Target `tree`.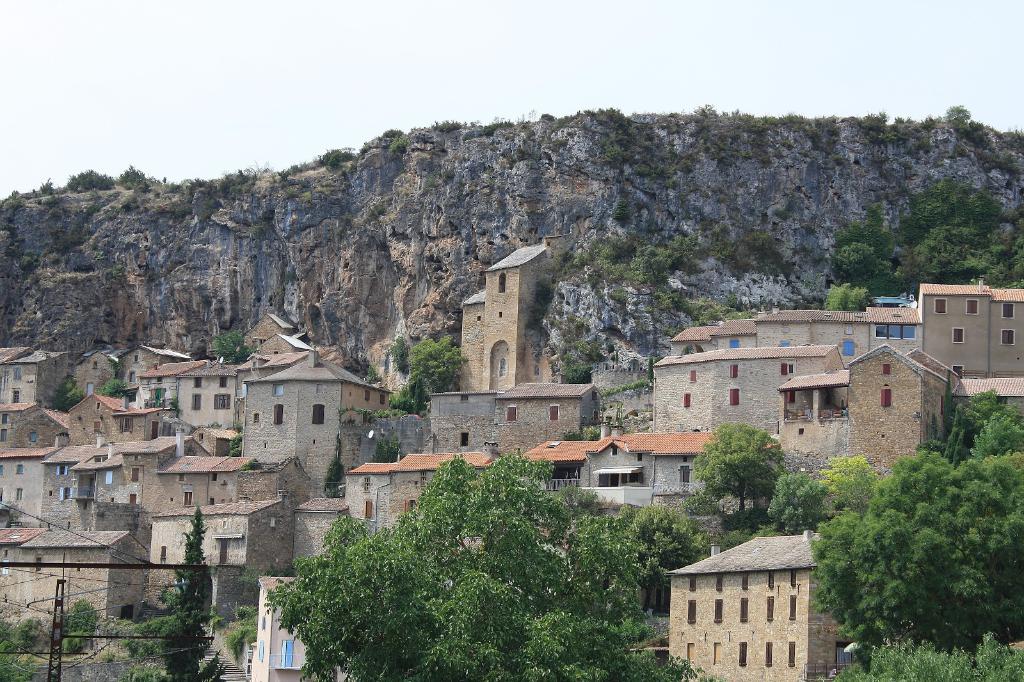
Target region: detection(576, 228, 685, 354).
